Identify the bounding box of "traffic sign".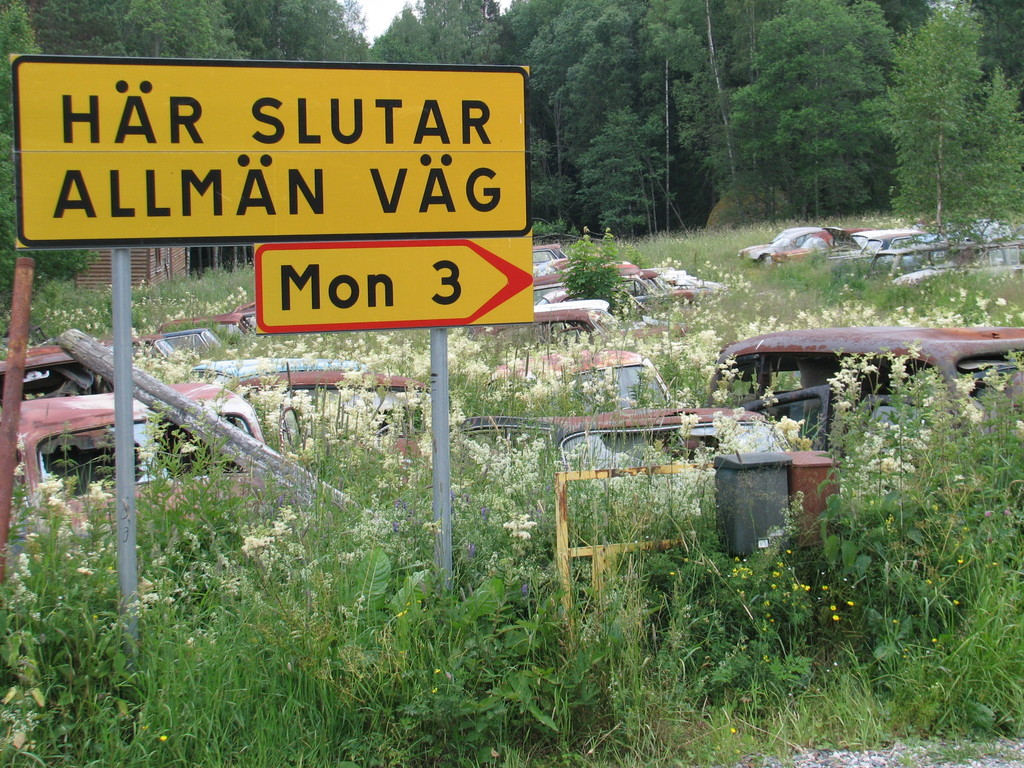
region(6, 56, 531, 339).
